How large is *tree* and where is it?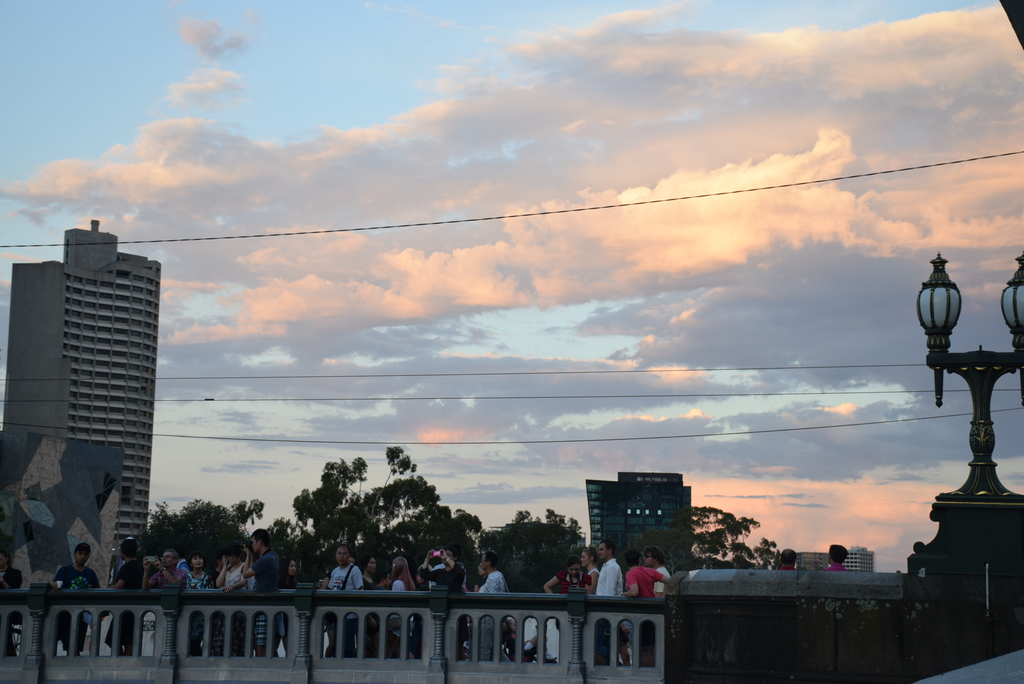
Bounding box: <region>486, 505, 602, 583</region>.
